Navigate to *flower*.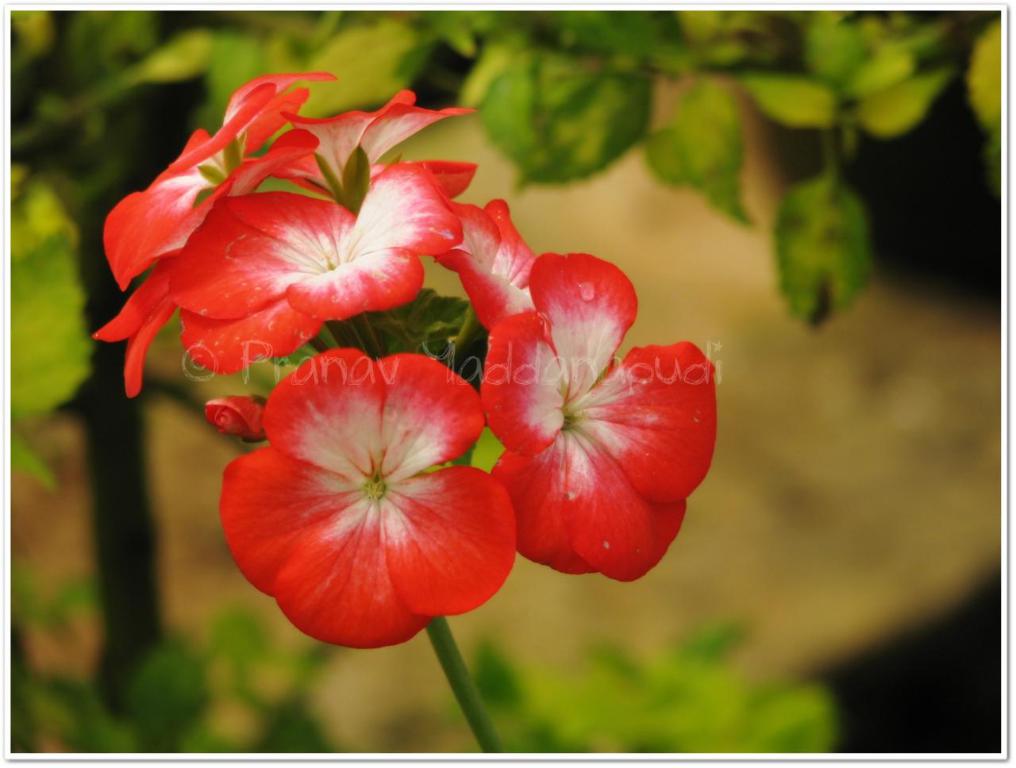
Navigation target: x1=219, y1=345, x2=513, y2=650.
